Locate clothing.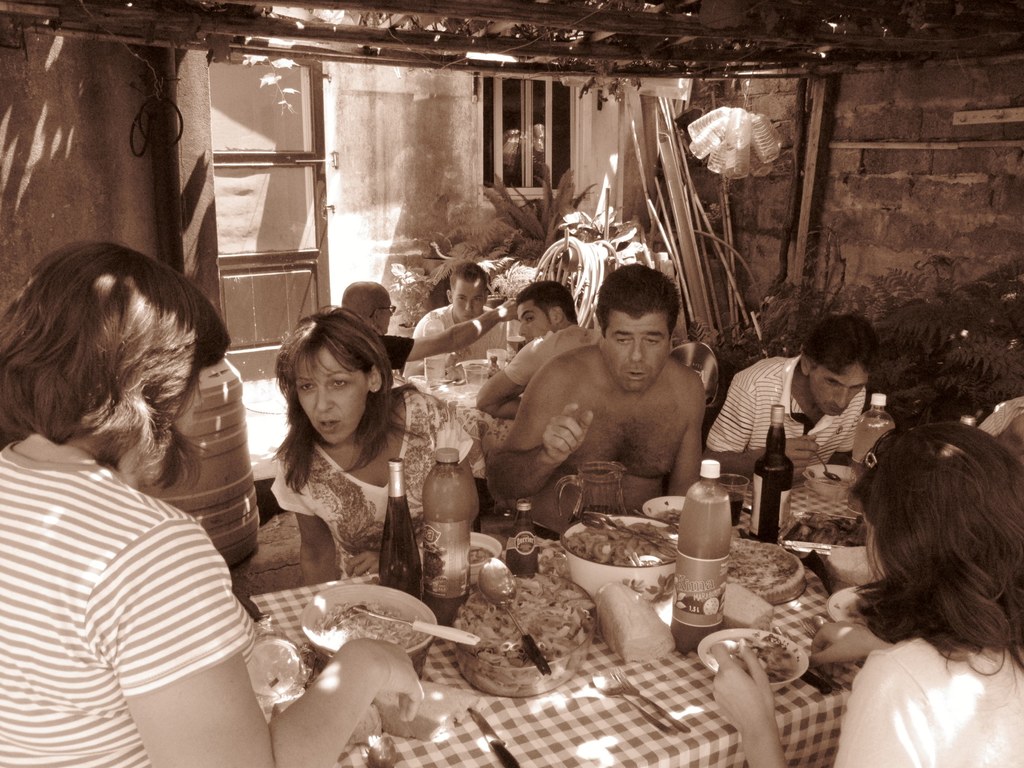
Bounding box: box(823, 628, 1023, 767).
